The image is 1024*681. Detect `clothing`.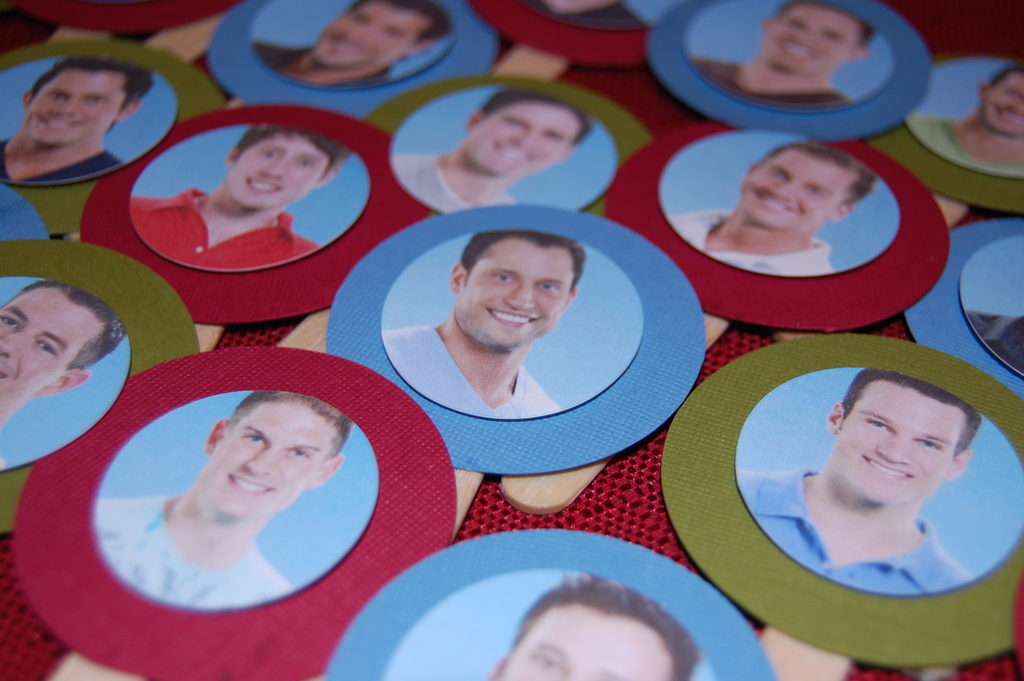
Detection: bbox(0, 138, 125, 183).
